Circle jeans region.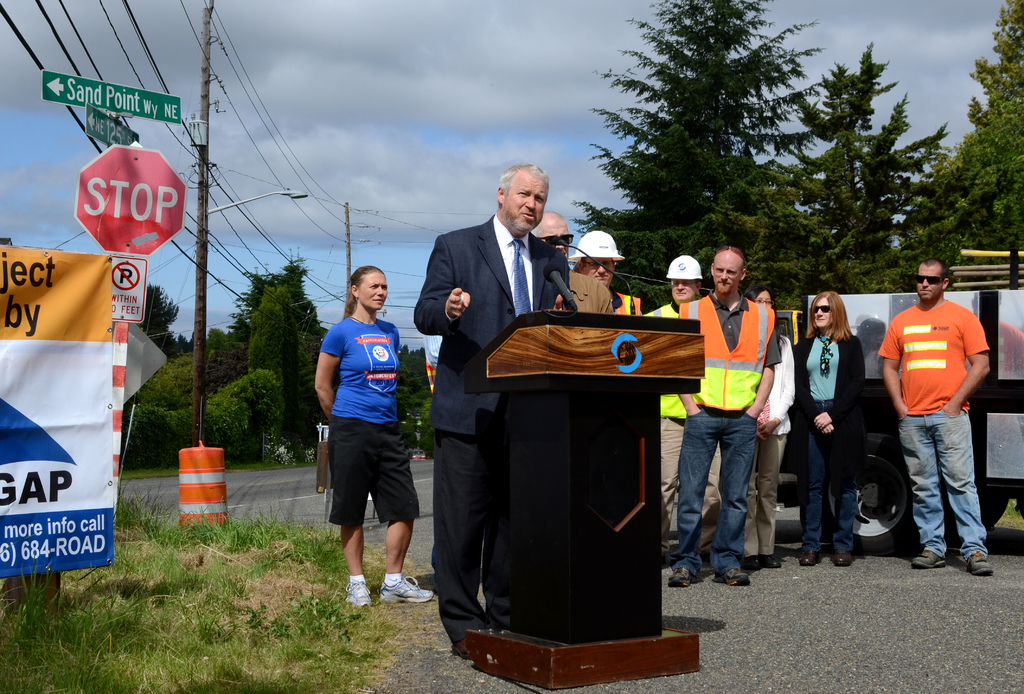
Region: <box>899,398,996,583</box>.
